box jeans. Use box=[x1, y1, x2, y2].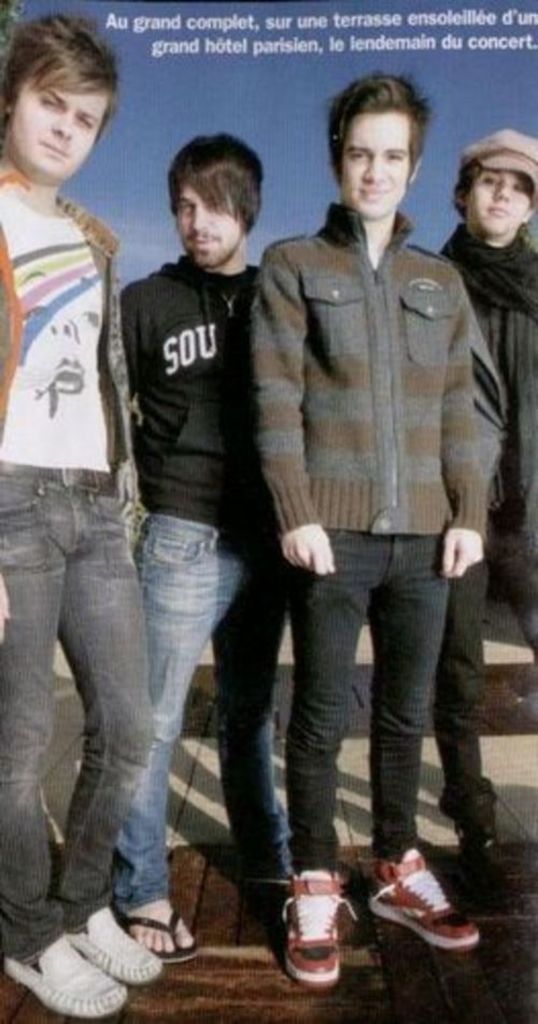
box=[116, 513, 303, 906].
